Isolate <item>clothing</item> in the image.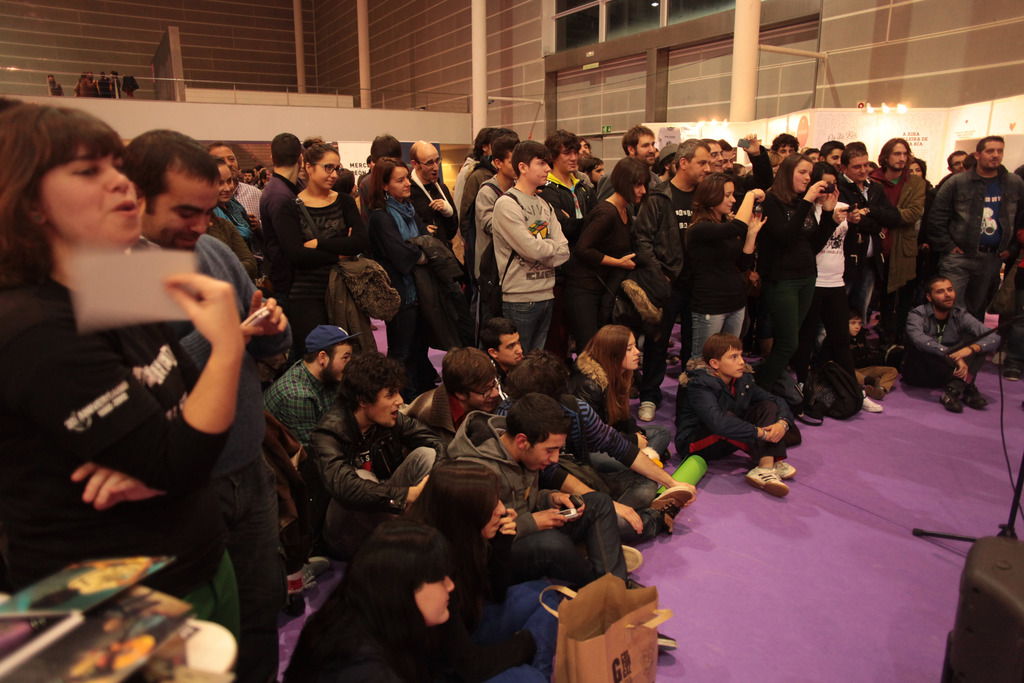
Isolated region: BBox(673, 365, 794, 463).
